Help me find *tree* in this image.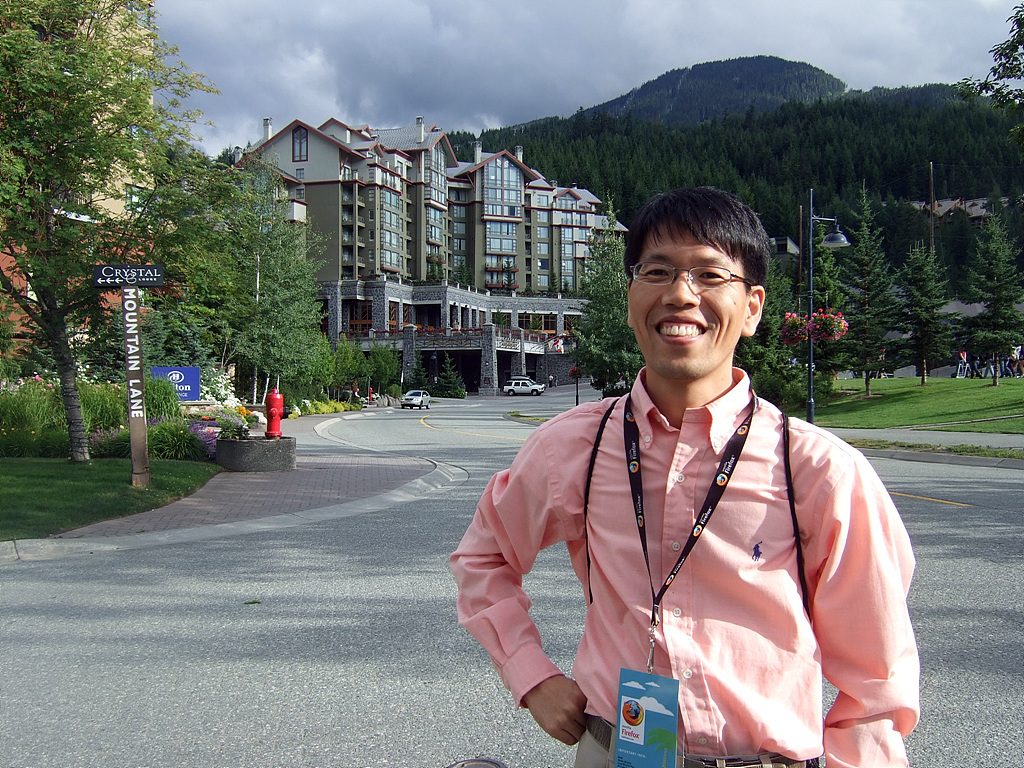
Found it: detection(0, 277, 35, 389).
